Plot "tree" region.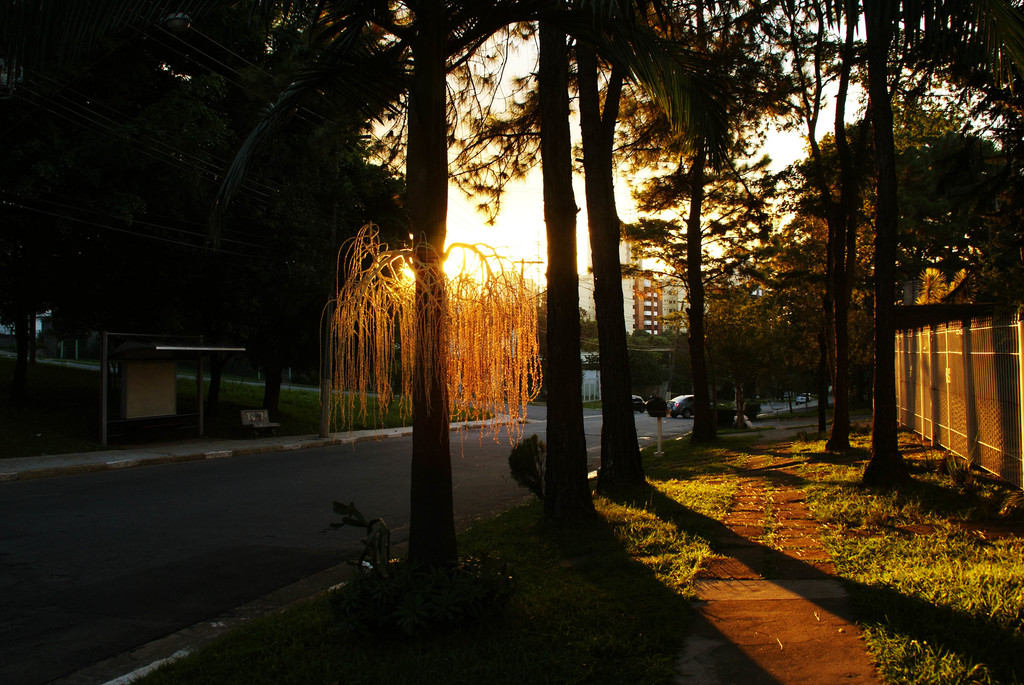
Plotted at region(576, 0, 743, 497).
